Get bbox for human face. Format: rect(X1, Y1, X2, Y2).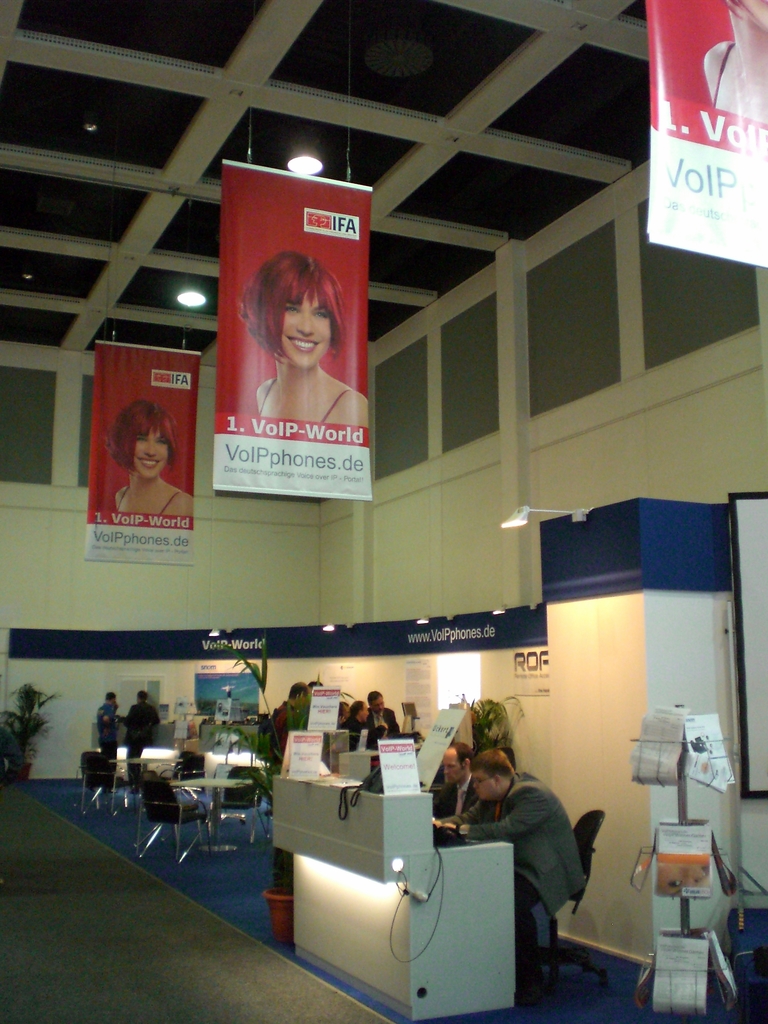
rect(470, 766, 502, 801).
